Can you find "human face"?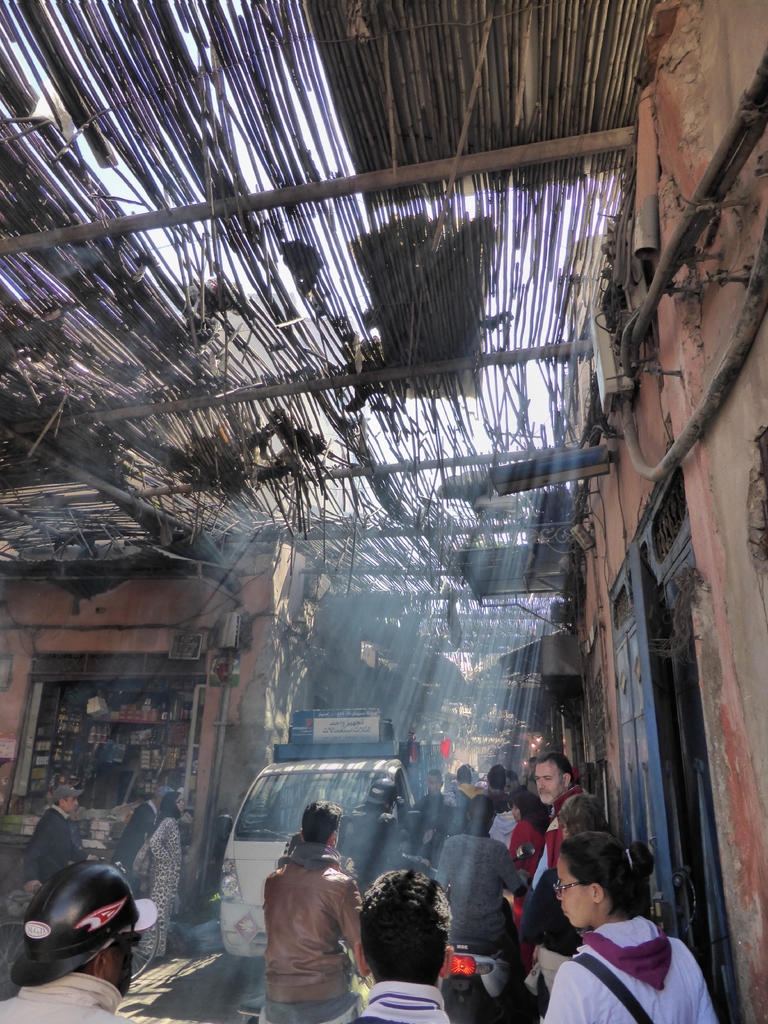
Yes, bounding box: [left=551, top=860, right=588, bottom=931].
